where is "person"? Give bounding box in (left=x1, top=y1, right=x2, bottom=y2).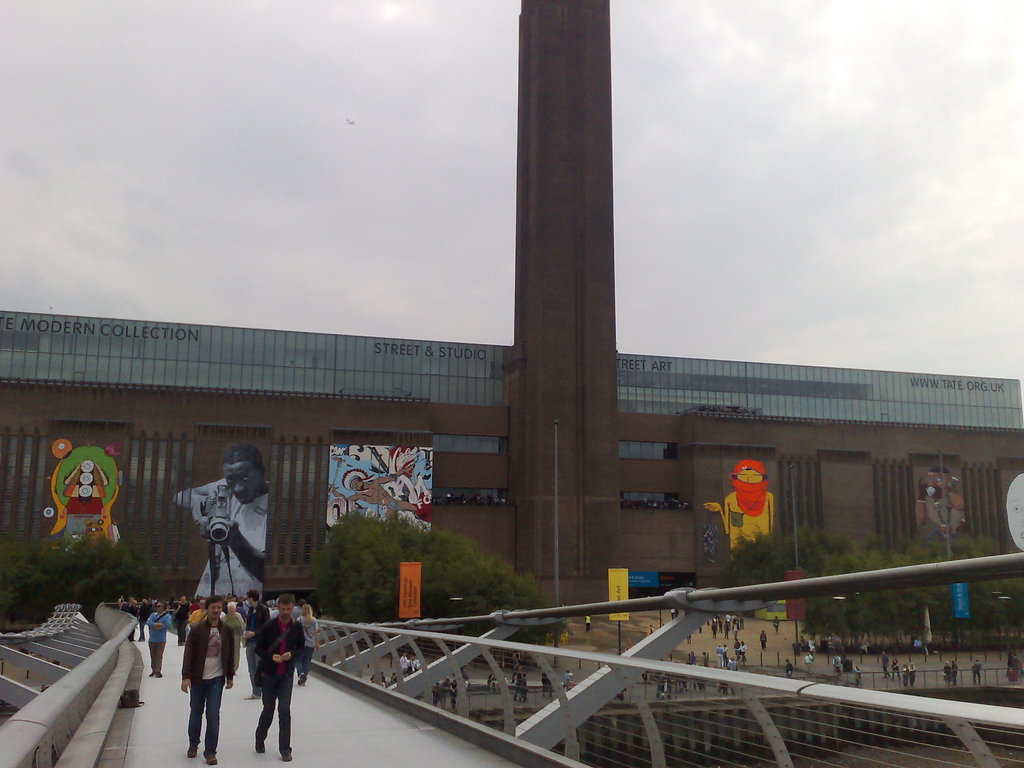
(left=173, top=442, right=271, bottom=598).
